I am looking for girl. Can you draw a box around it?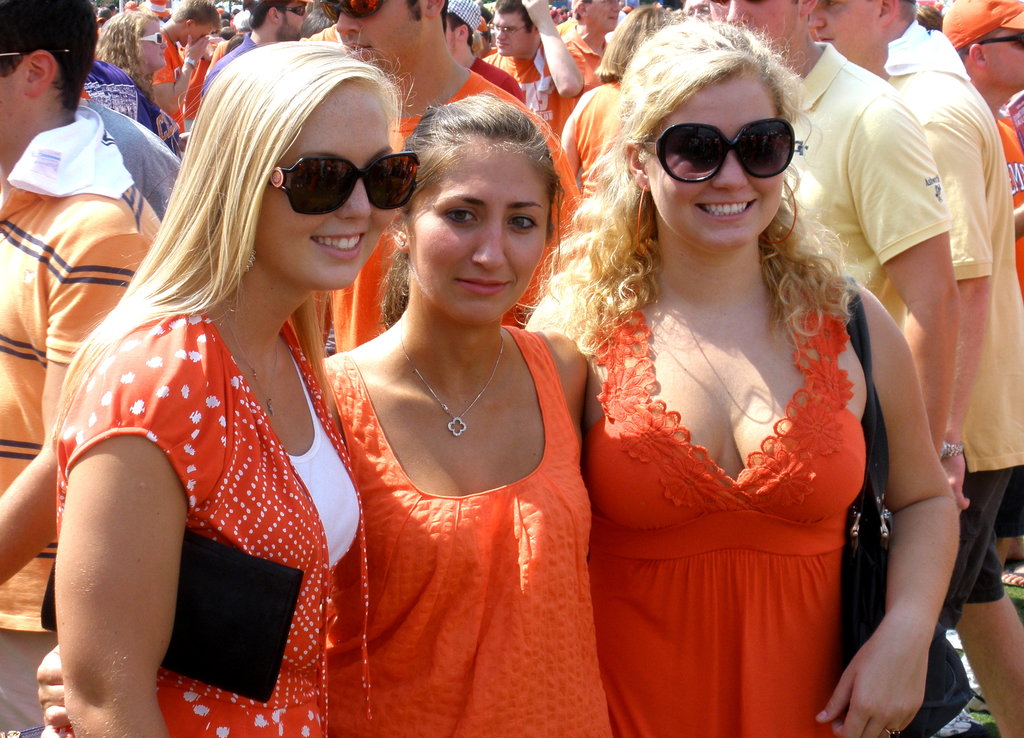
Sure, the bounding box is pyautogui.locateOnScreen(49, 31, 335, 737).
